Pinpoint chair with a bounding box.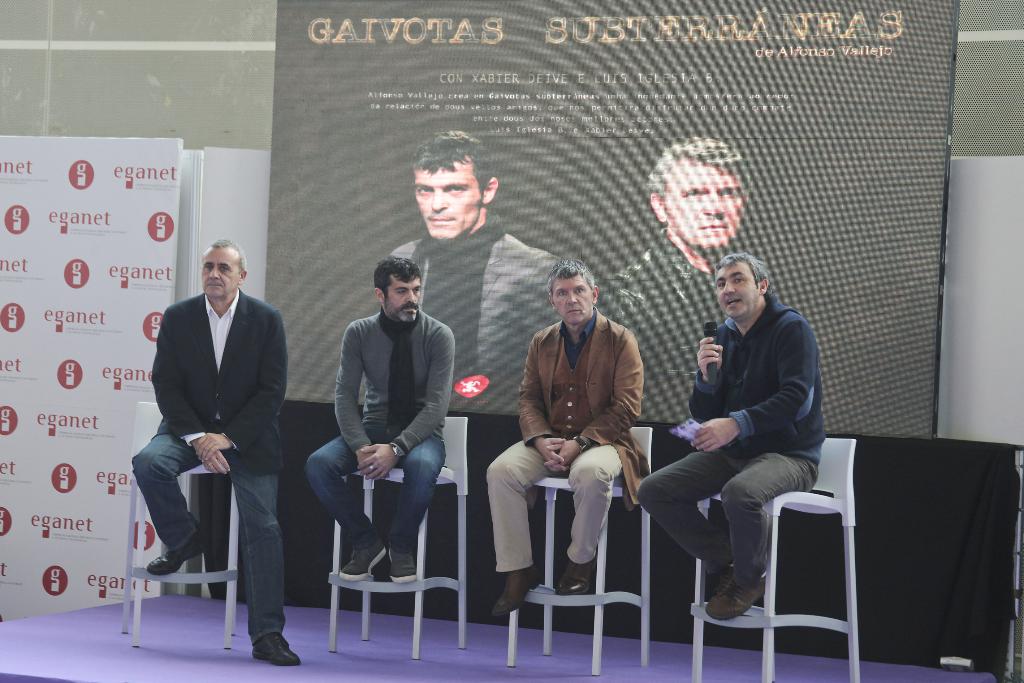
690 436 866 682.
